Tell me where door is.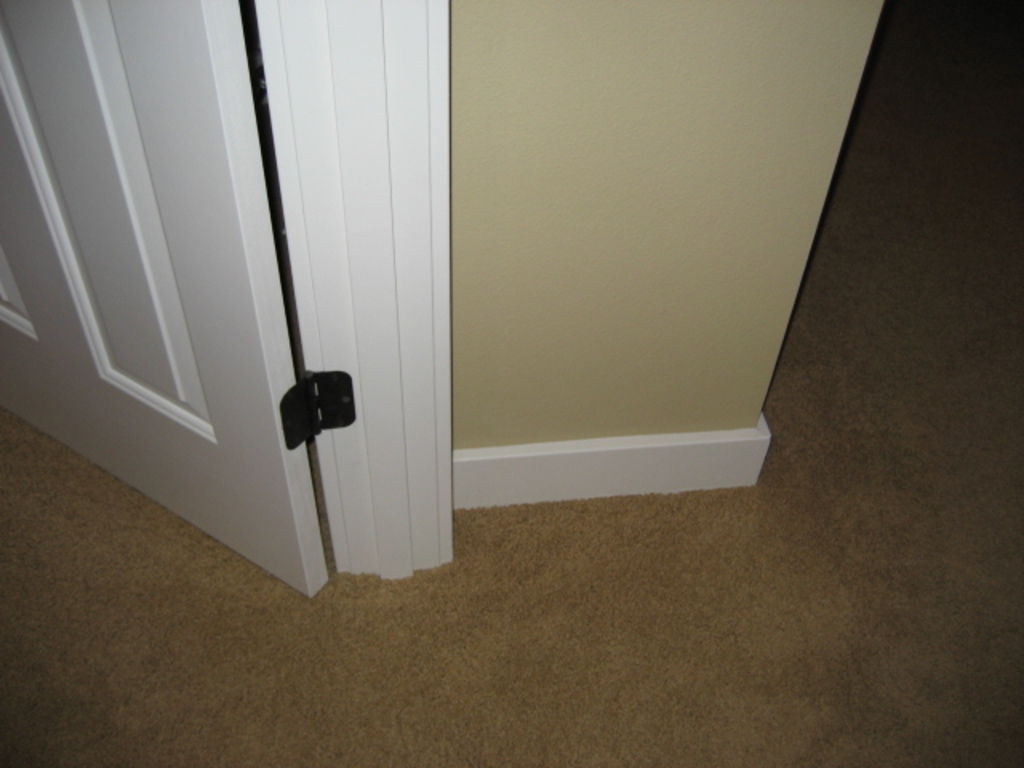
door is at rect(0, 0, 334, 582).
